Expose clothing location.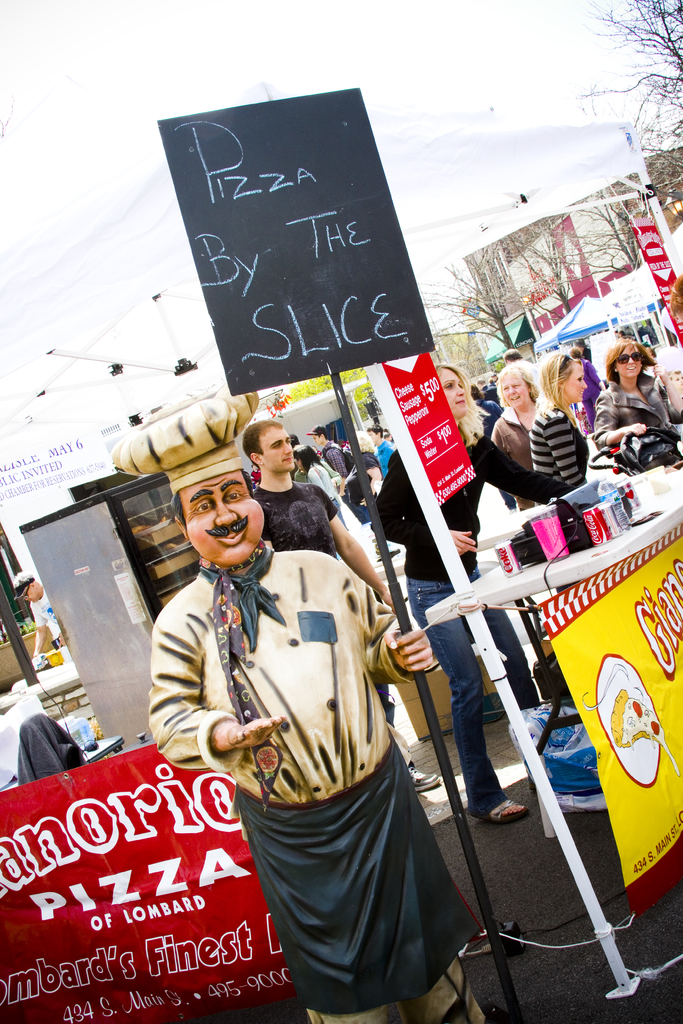
Exposed at 467, 399, 495, 476.
